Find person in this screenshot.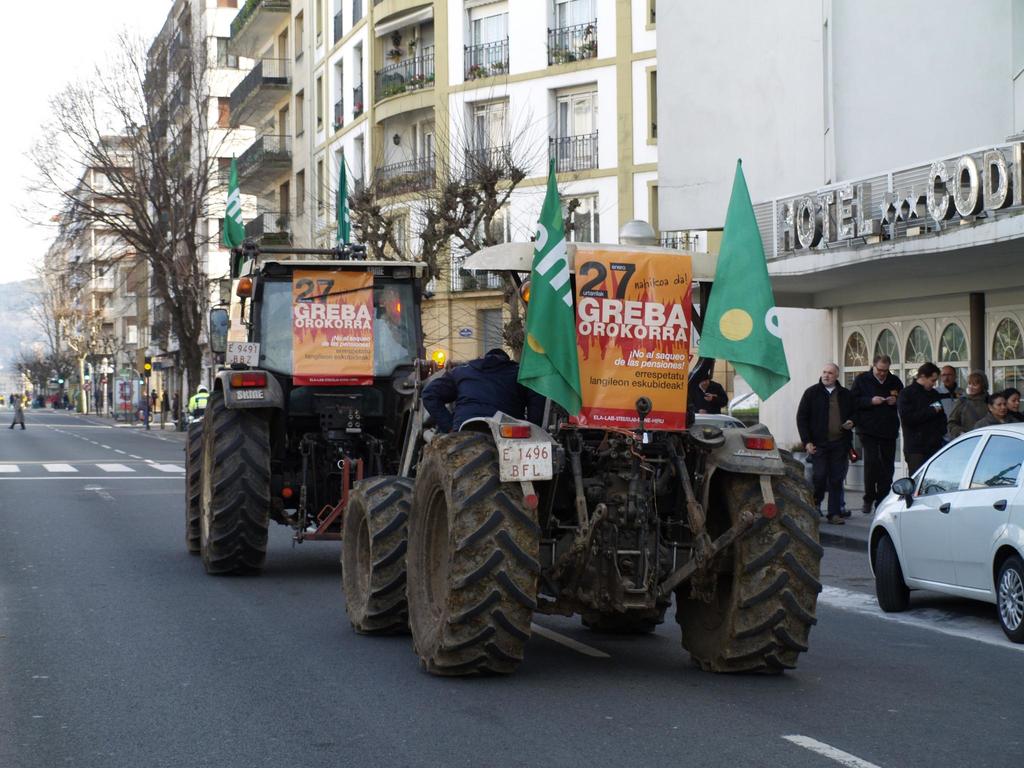
The bounding box for person is crop(797, 364, 852, 525).
